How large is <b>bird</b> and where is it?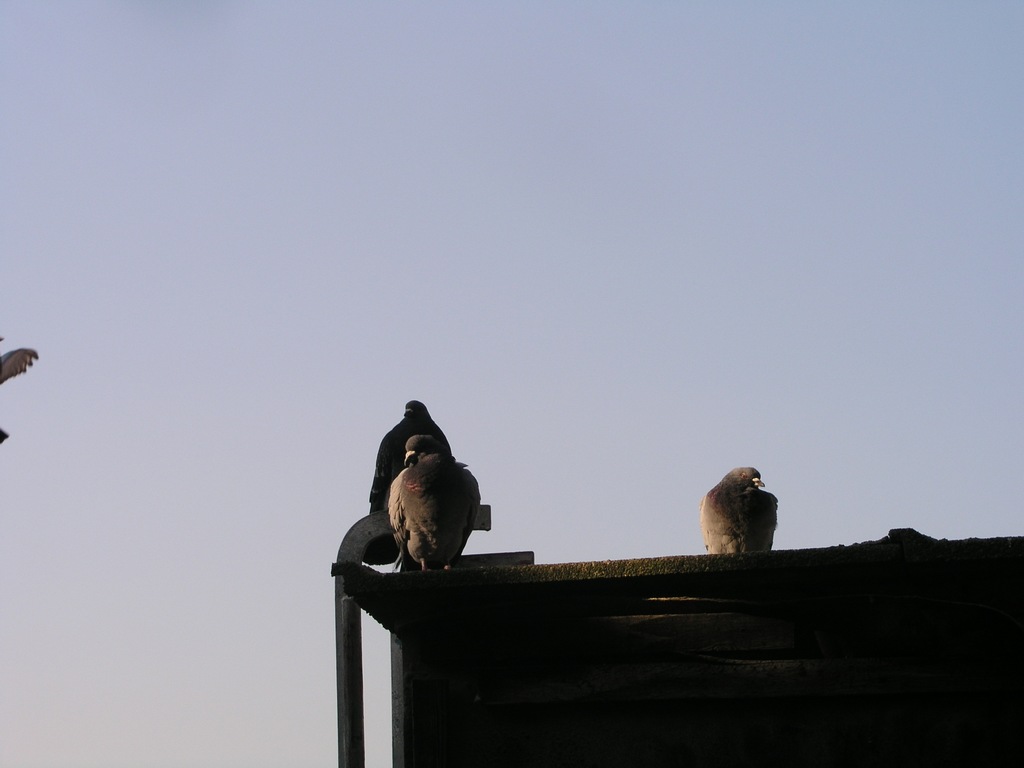
Bounding box: BBox(388, 431, 486, 567).
